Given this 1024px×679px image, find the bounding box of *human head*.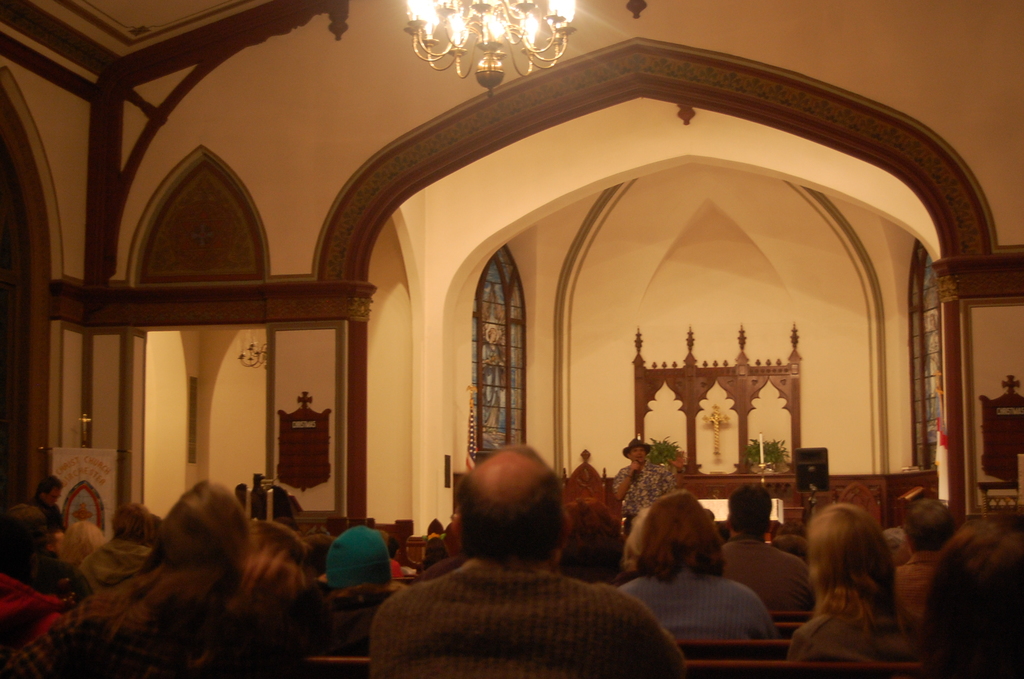
0:498:48:628.
